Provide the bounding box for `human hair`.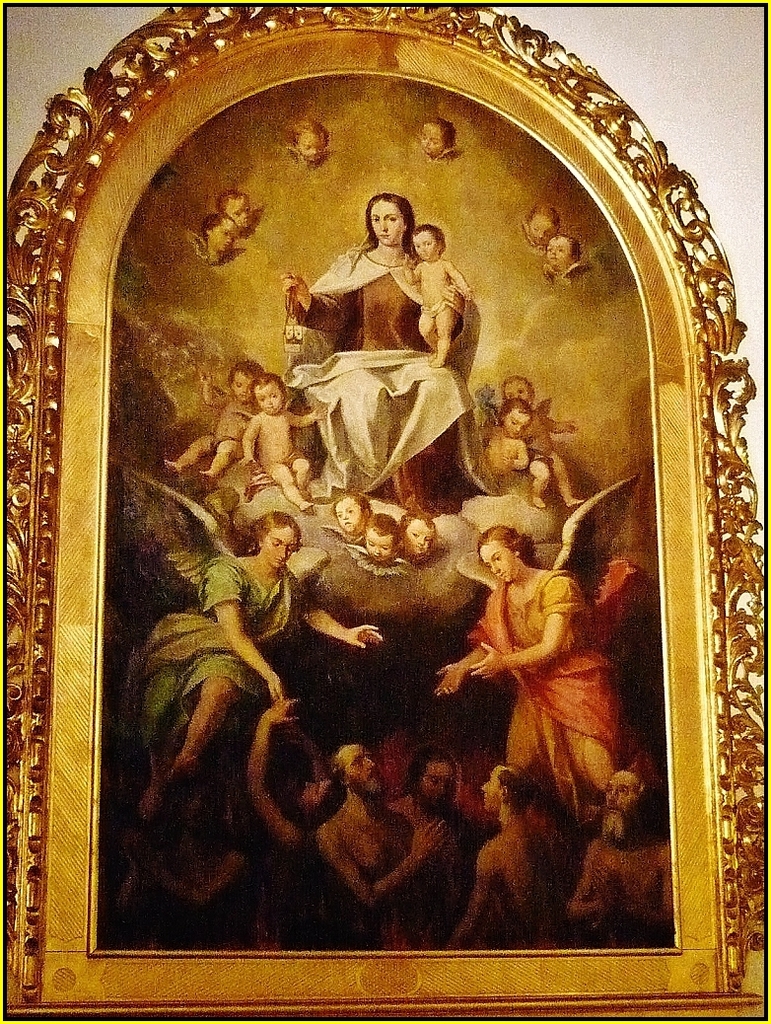
<box>228,359,261,382</box>.
